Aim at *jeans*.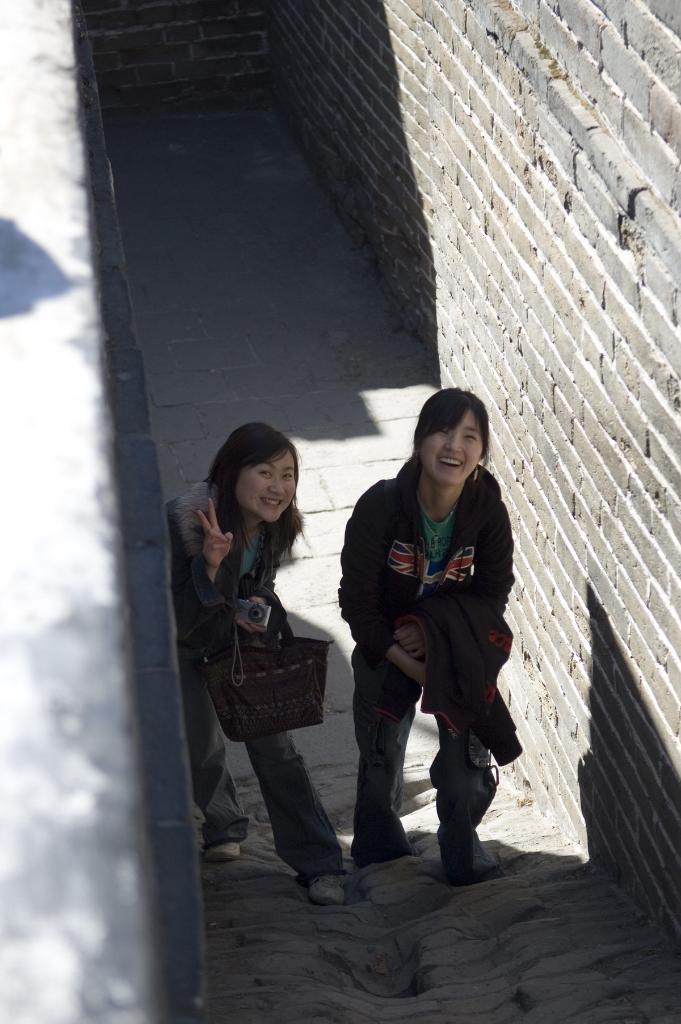
Aimed at locate(331, 650, 493, 868).
